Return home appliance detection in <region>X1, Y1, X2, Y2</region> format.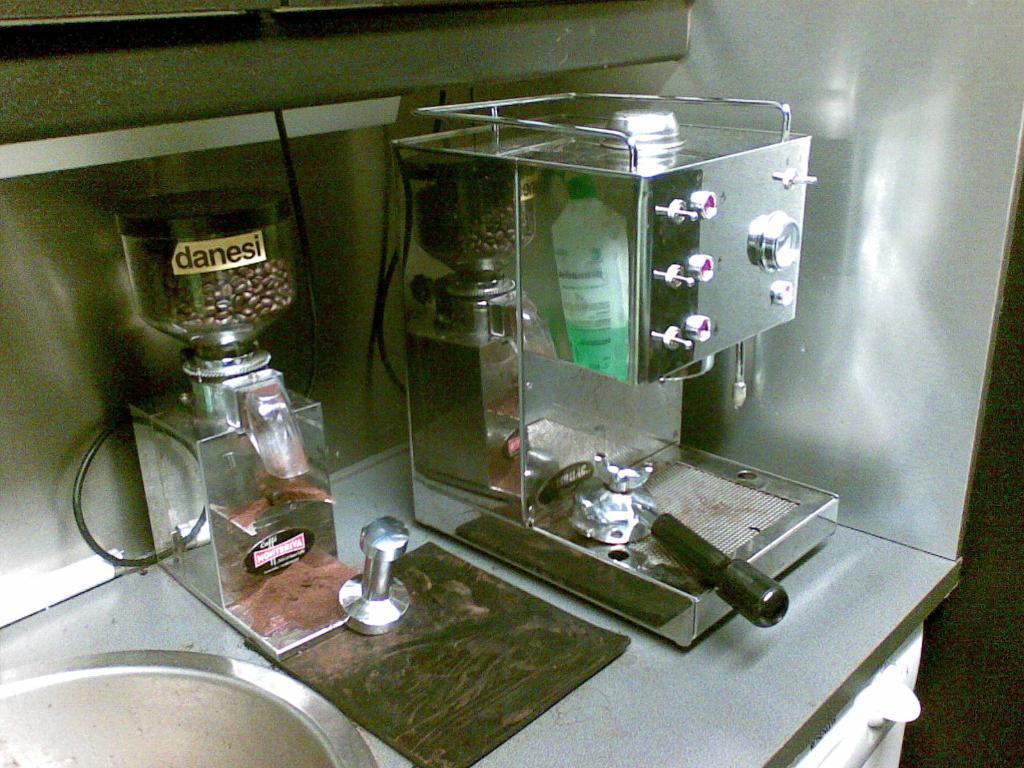
<region>368, 82, 833, 657</region>.
